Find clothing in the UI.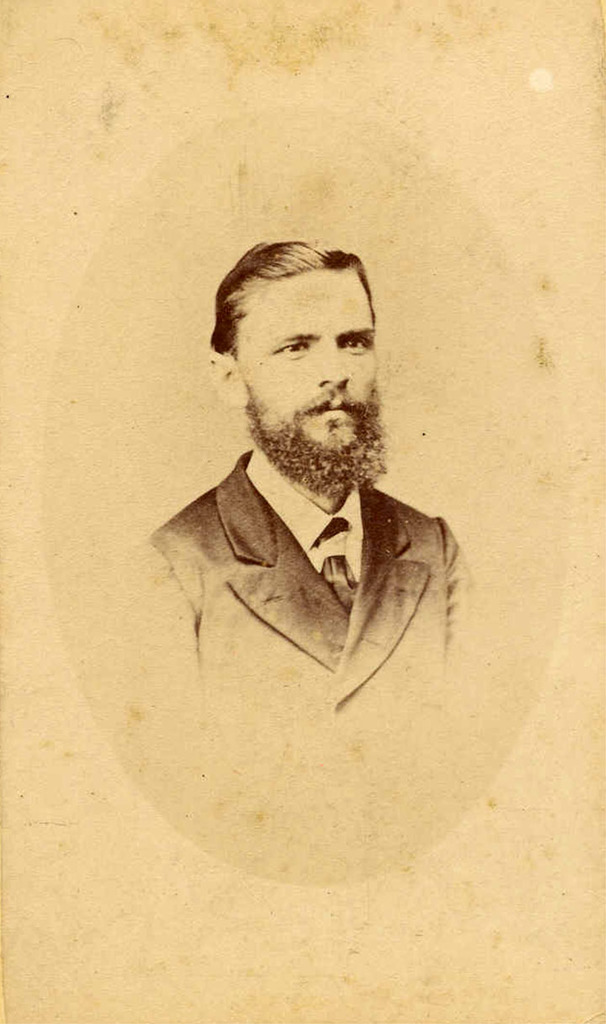
UI element at (147, 458, 491, 720).
